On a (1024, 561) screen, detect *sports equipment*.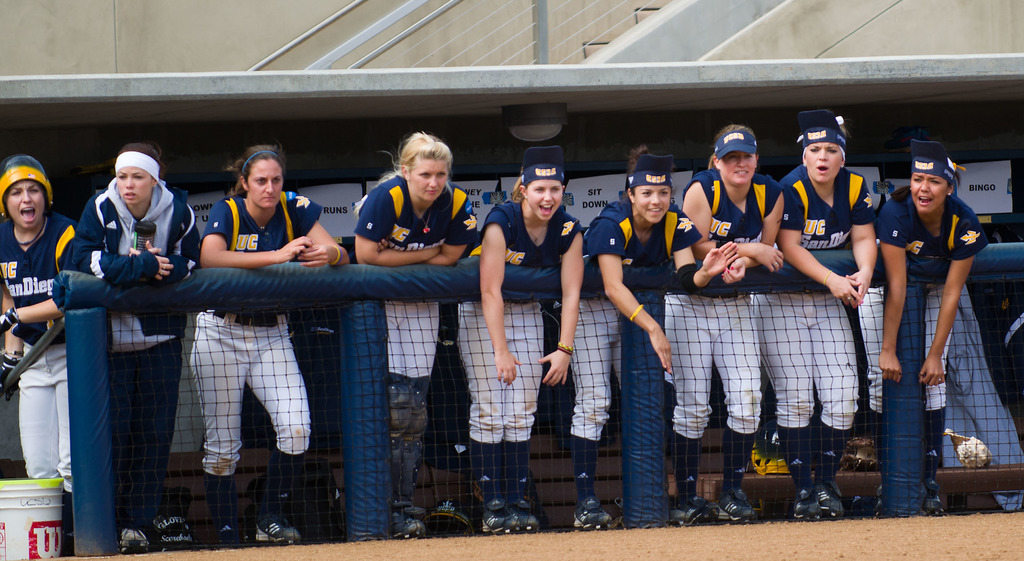
(left=120, top=527, right=152, bottom=553).
